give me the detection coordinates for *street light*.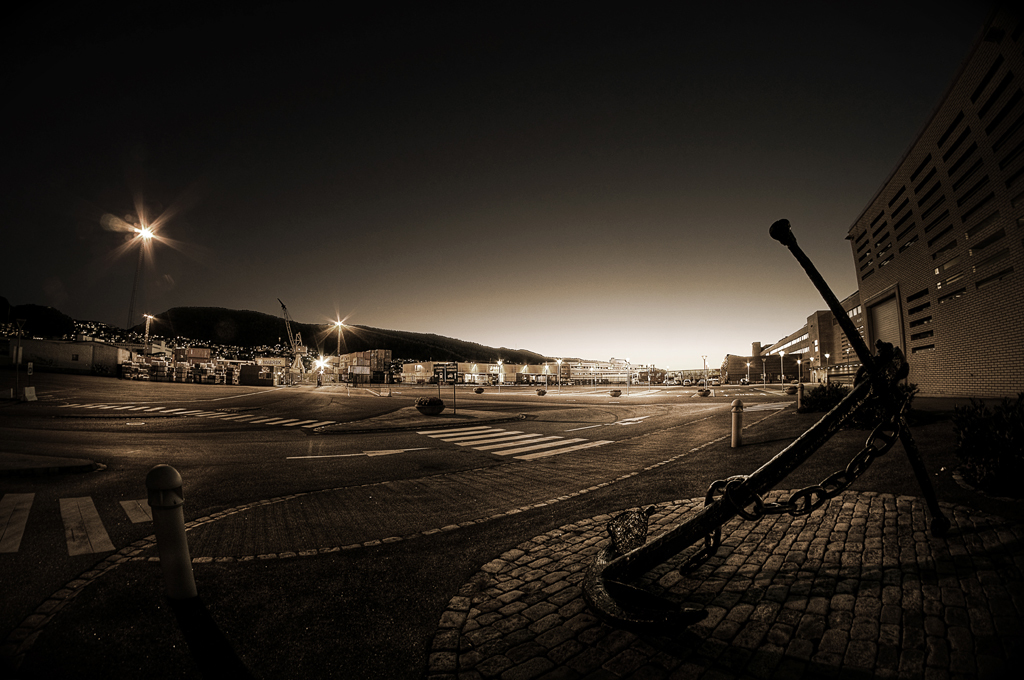
bbox=(824, 354, 831, 370).
